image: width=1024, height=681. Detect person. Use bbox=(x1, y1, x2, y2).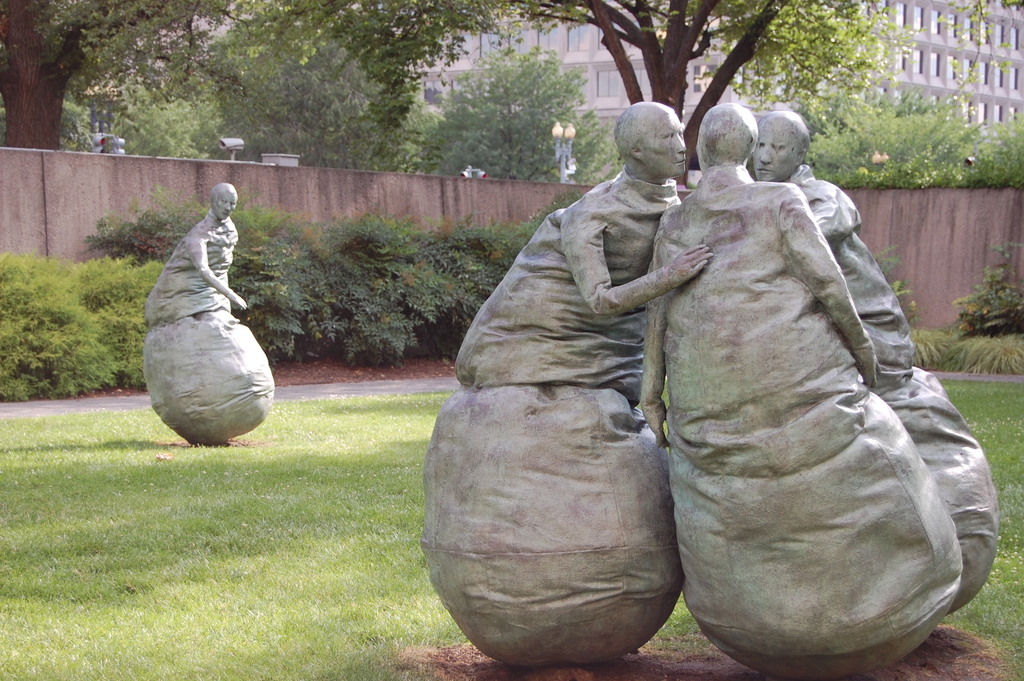
bbox=(751, 112, 913, 388).
